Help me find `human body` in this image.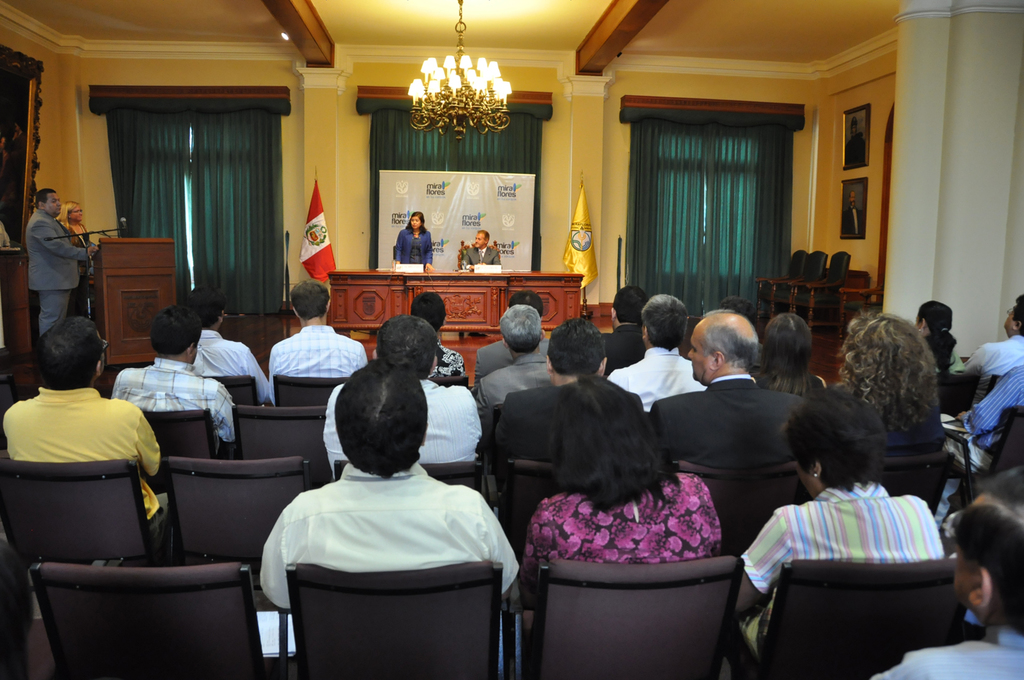
Found it: (961, 298, 1023, 373).
